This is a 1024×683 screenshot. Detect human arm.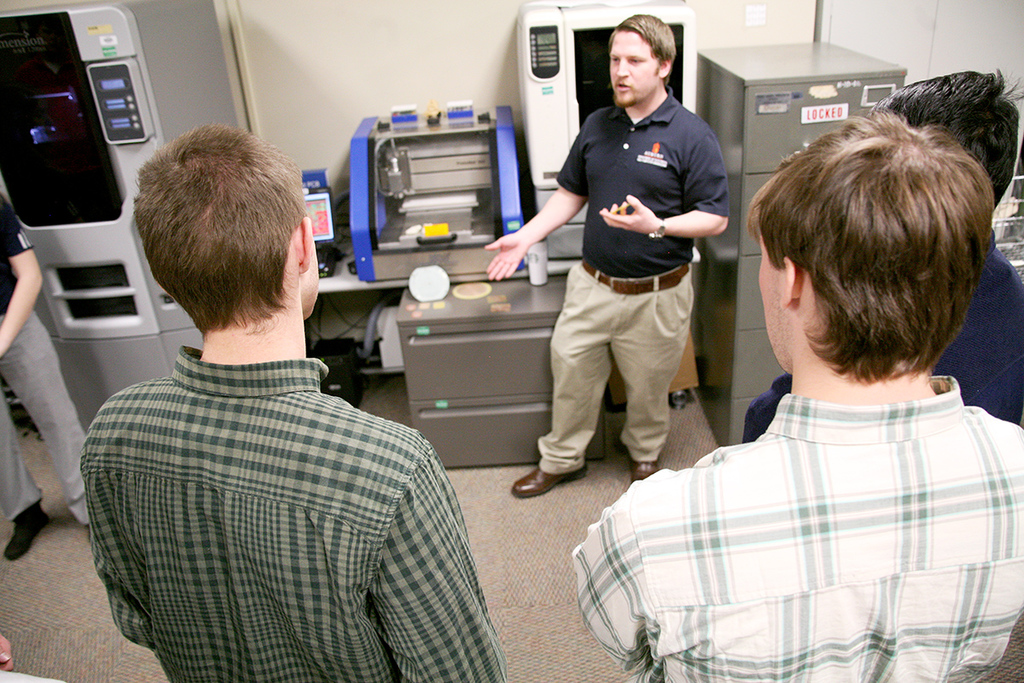
570, 493, 654, 674.
